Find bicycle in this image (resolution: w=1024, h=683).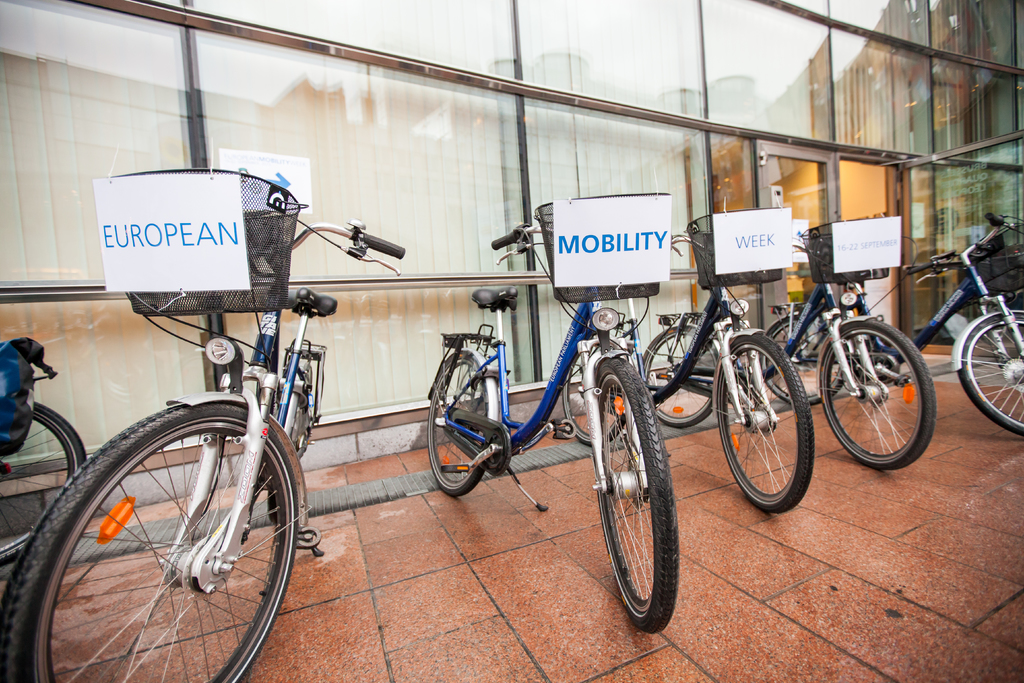
[left=0, top=156, right=415, bottom=682].
